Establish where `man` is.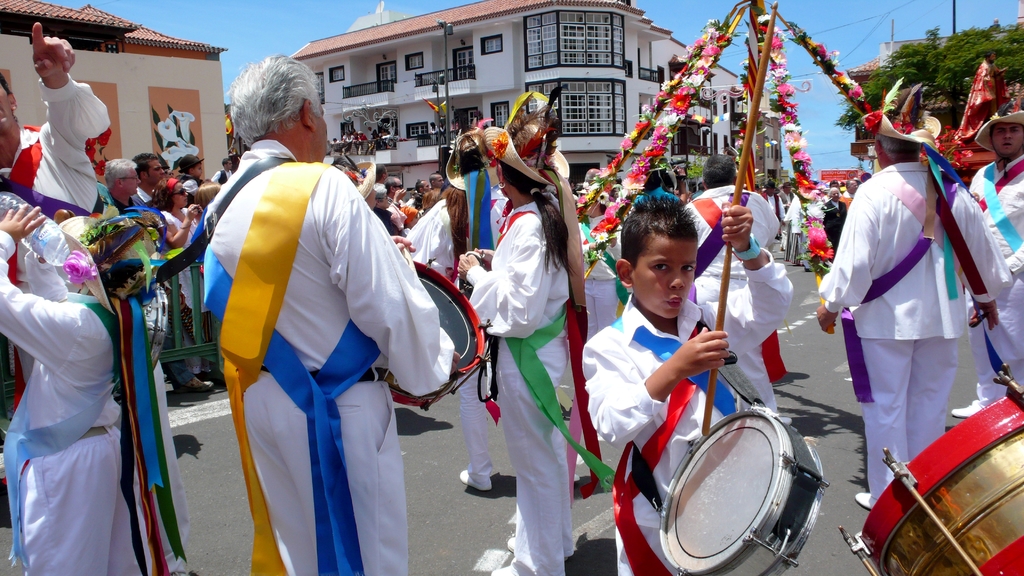
Established at left=110, top=156, right=214, bottom=394.
